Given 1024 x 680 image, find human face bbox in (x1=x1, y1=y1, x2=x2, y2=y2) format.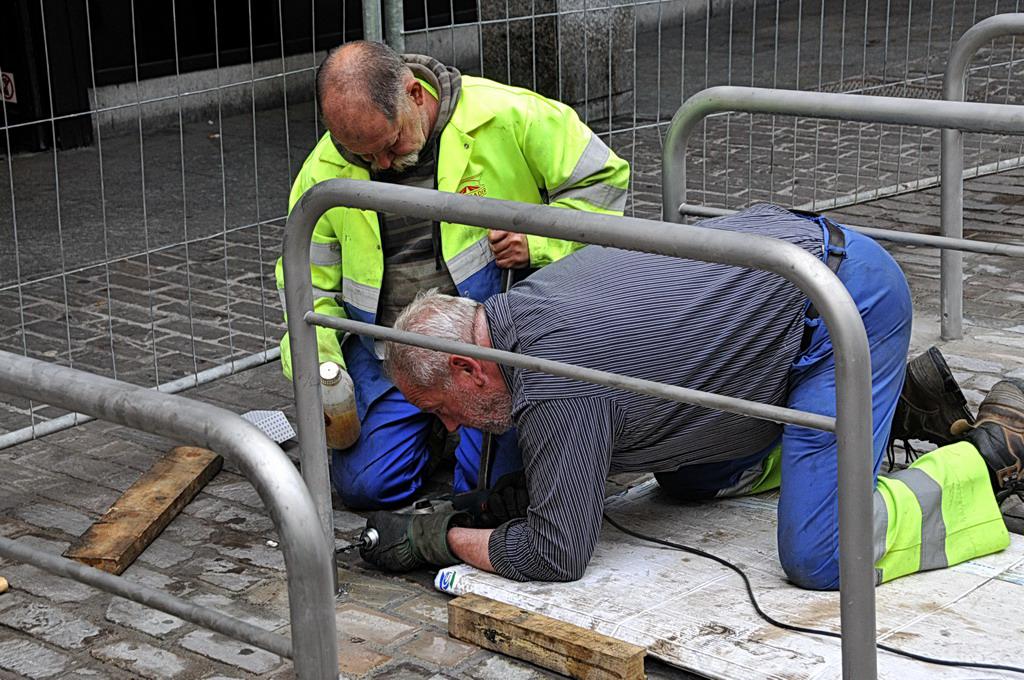
(x1=330, y1=110, x2=430, y2=191).
